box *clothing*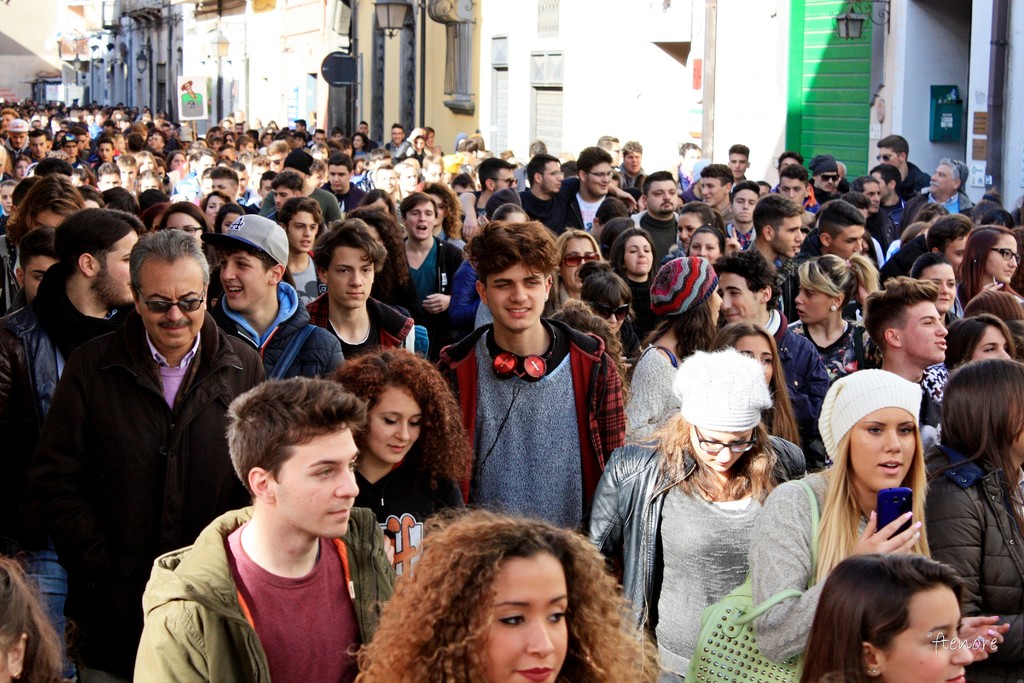
l=132, t=509, r=405, b=682
